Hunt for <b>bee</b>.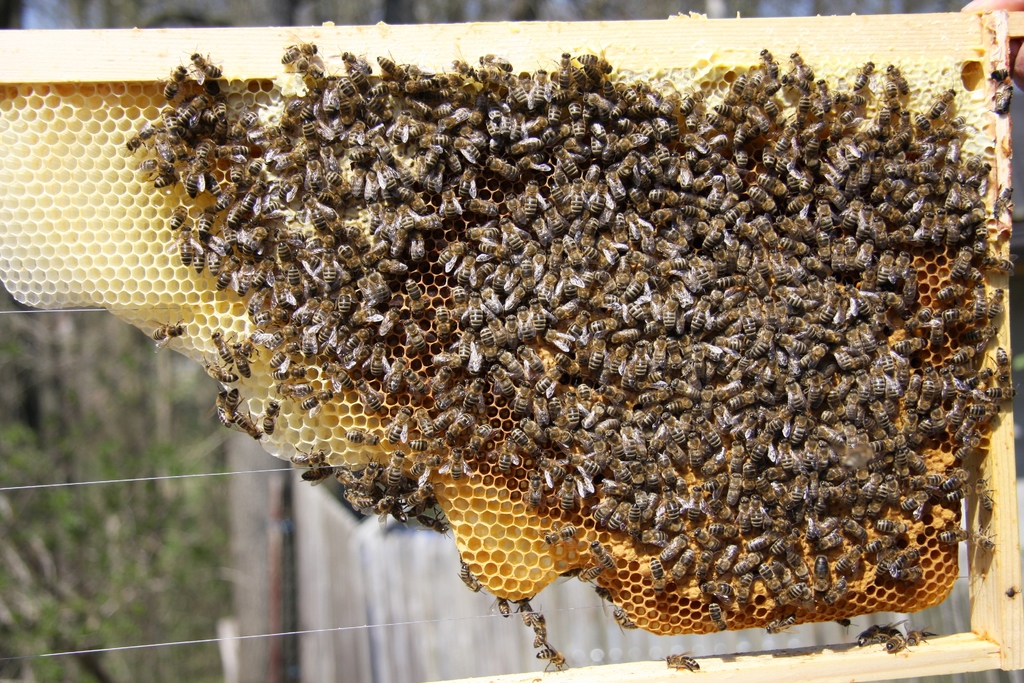
Hunted down at crop(805, 432, 820, 473).
